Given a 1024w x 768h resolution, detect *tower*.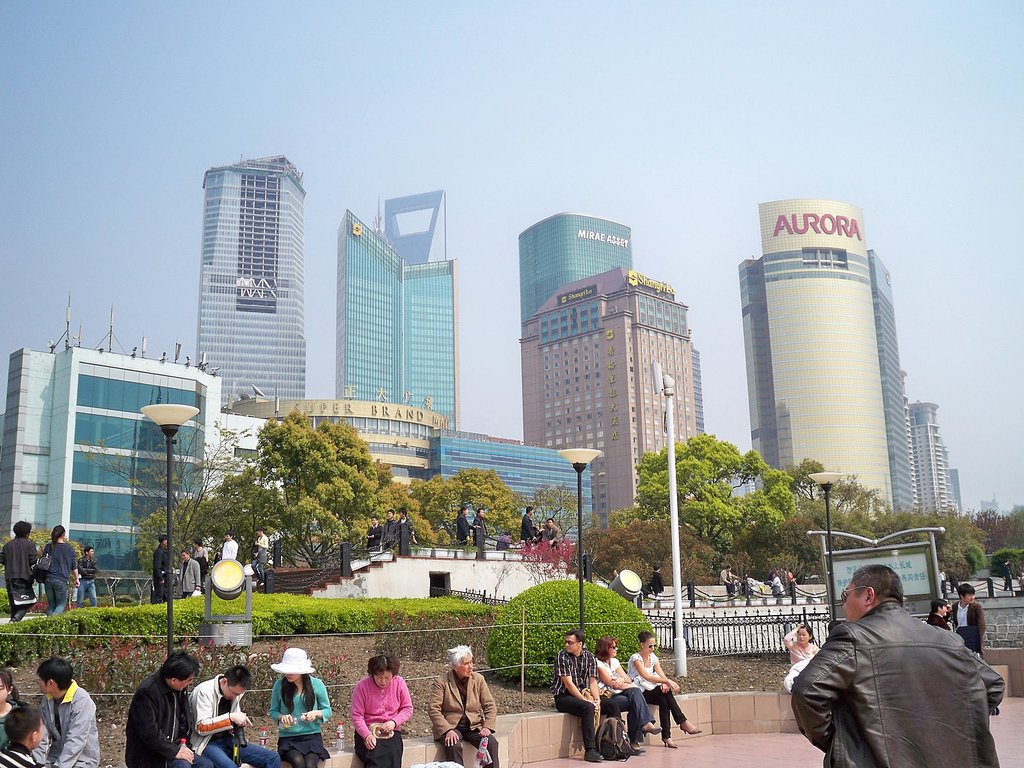
rect(870, 256, 925, 518).
